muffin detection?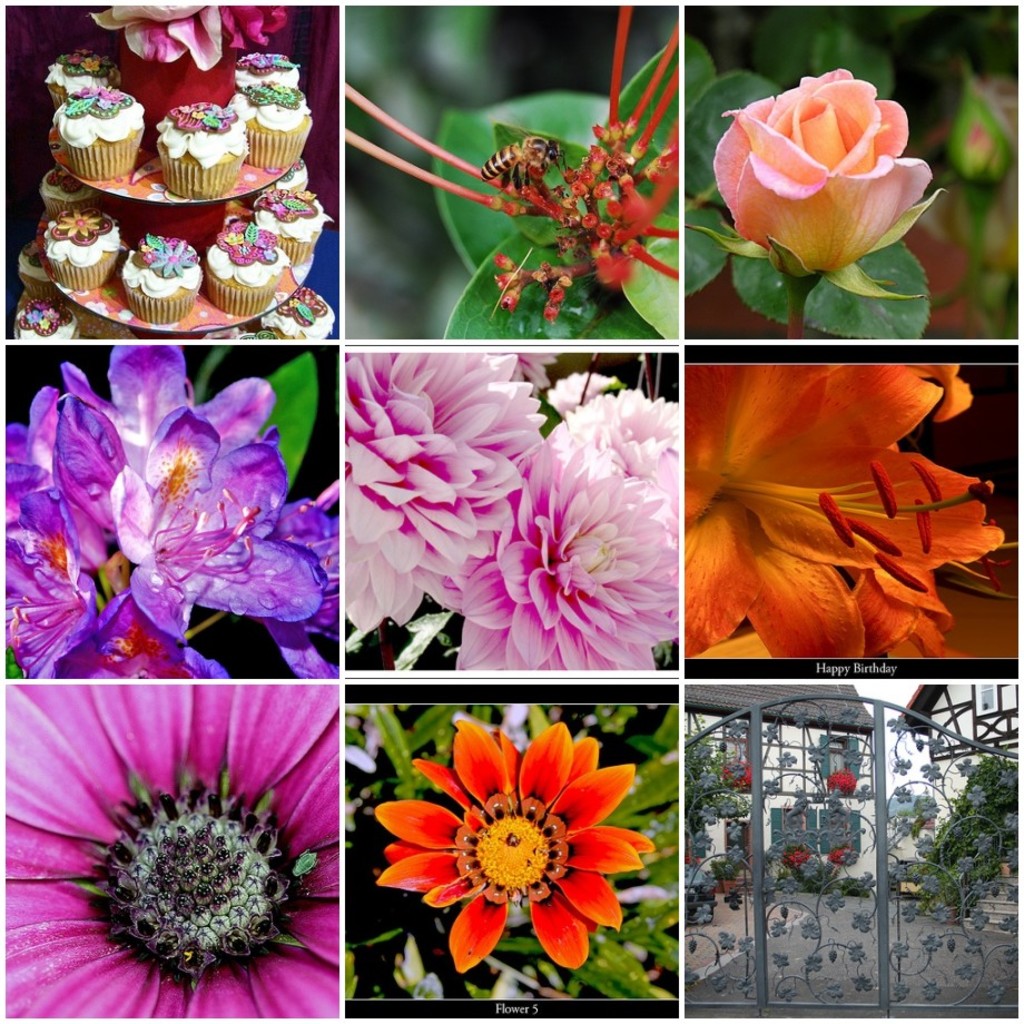
bbox=[230, 82, 303, 173]
